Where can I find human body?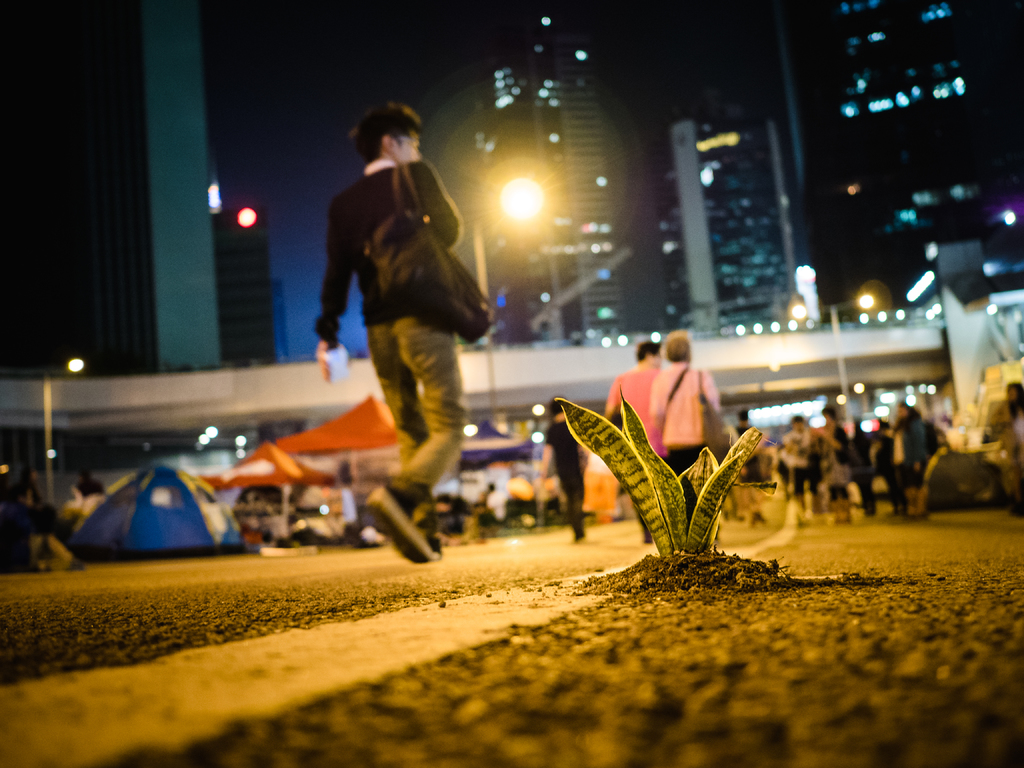
You can find it at [x1=598, y1=328, x2=664, y2=547].
